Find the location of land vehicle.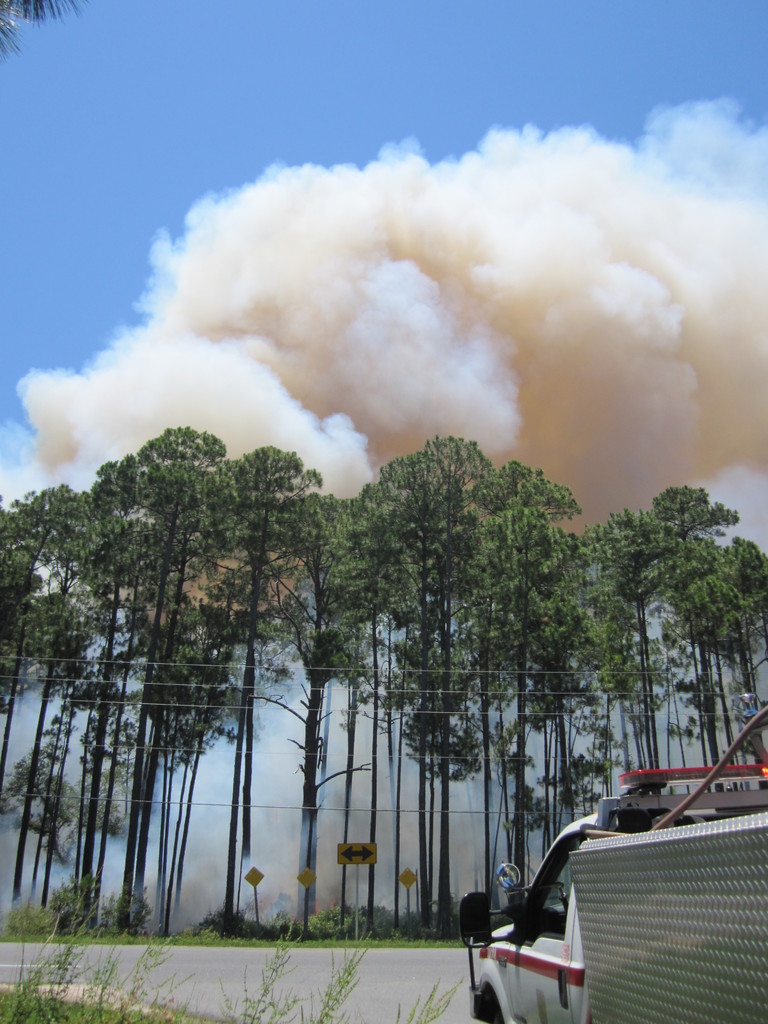
Location: box(467, 699, 767, 1014).
